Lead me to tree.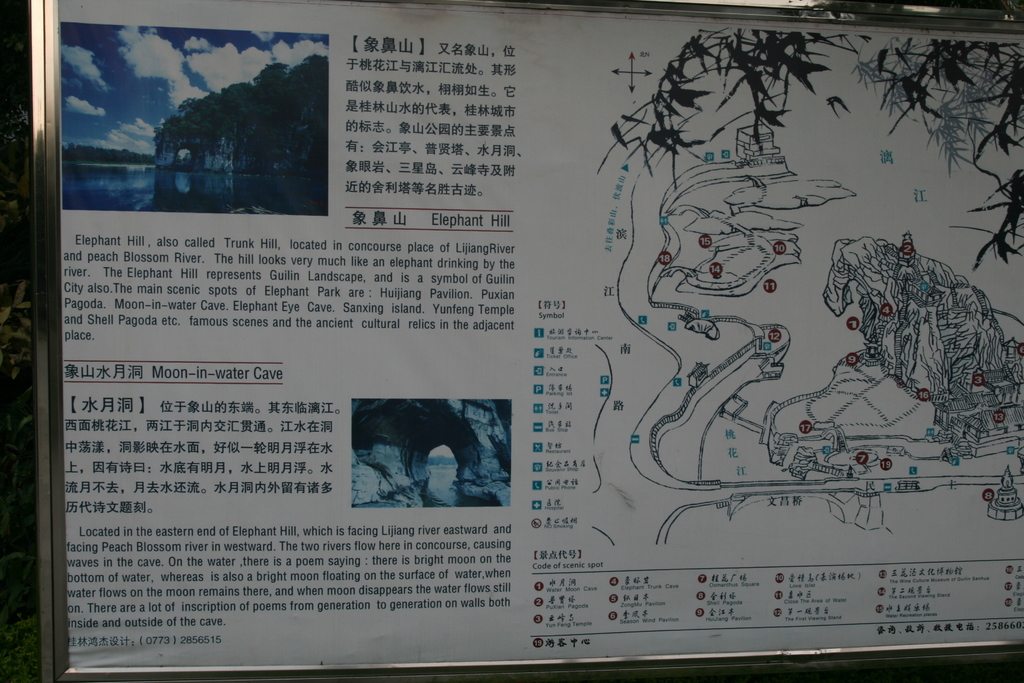
Lead to Rect(610, 37, 1023, 265).
